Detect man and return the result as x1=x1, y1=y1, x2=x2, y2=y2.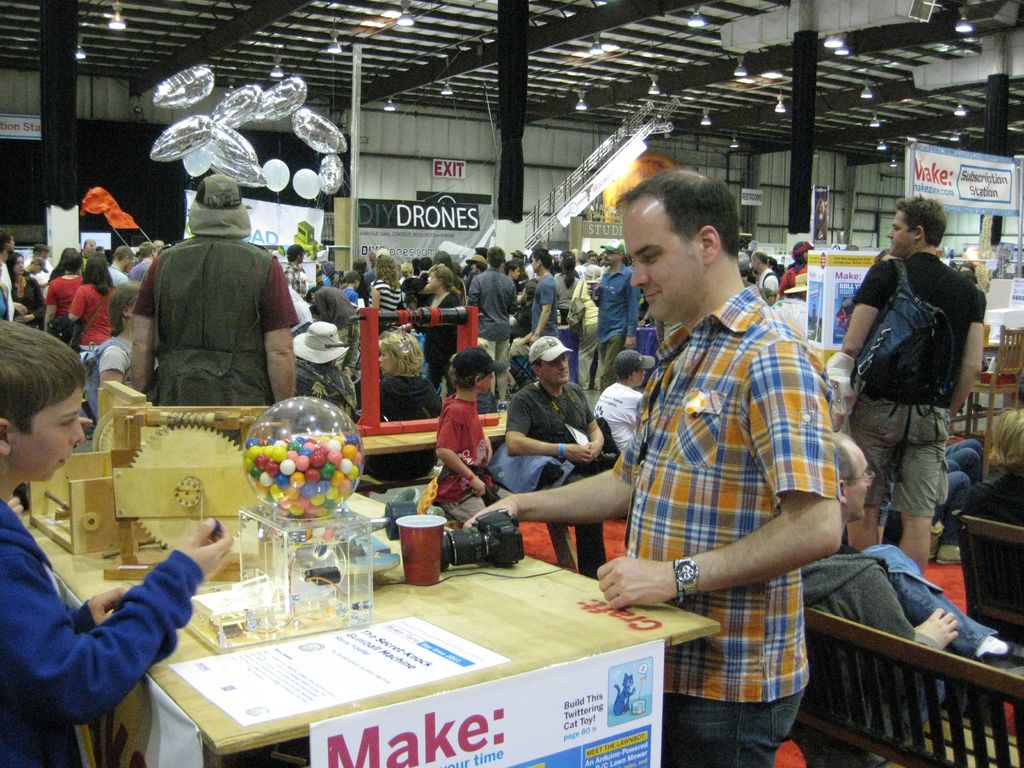
x1=465, y1=243, x2=520, y2=414.
